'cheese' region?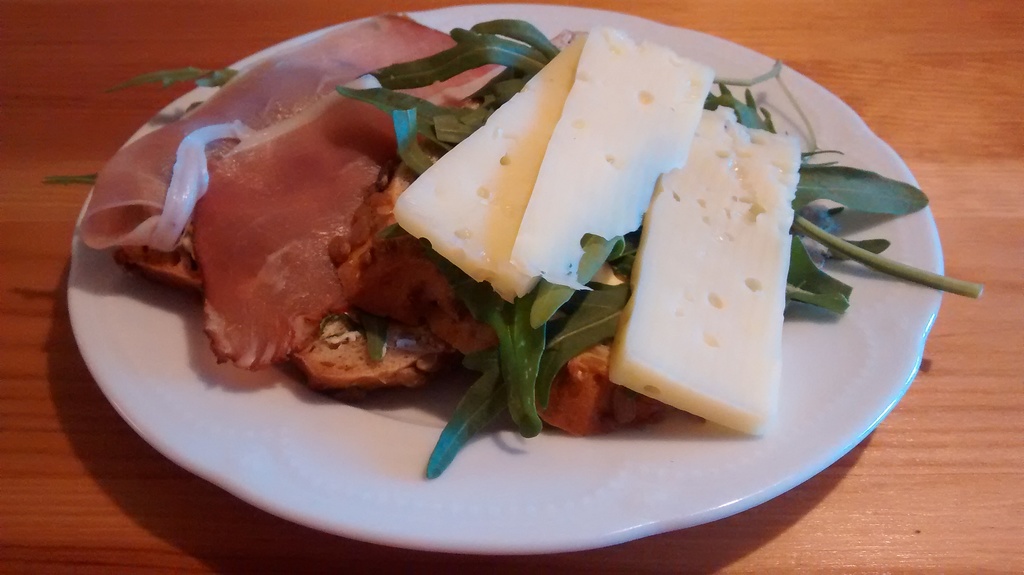
506:17:721:290
